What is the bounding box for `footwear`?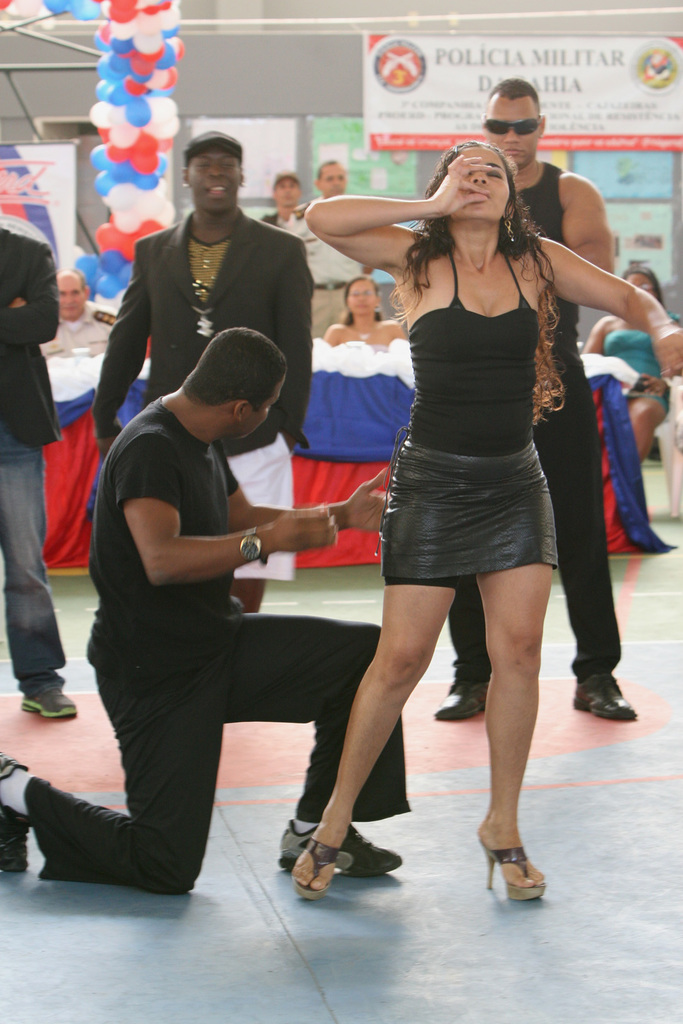
bbox=(484, 839, 542, 902).
